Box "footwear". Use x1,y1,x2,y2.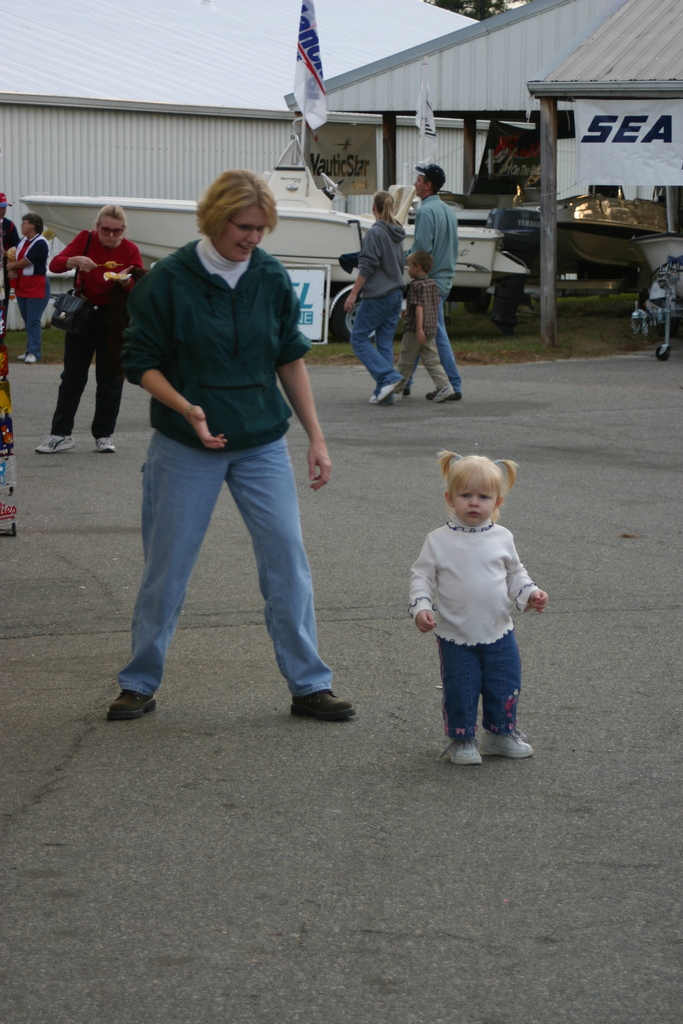
429,385,449,406.
